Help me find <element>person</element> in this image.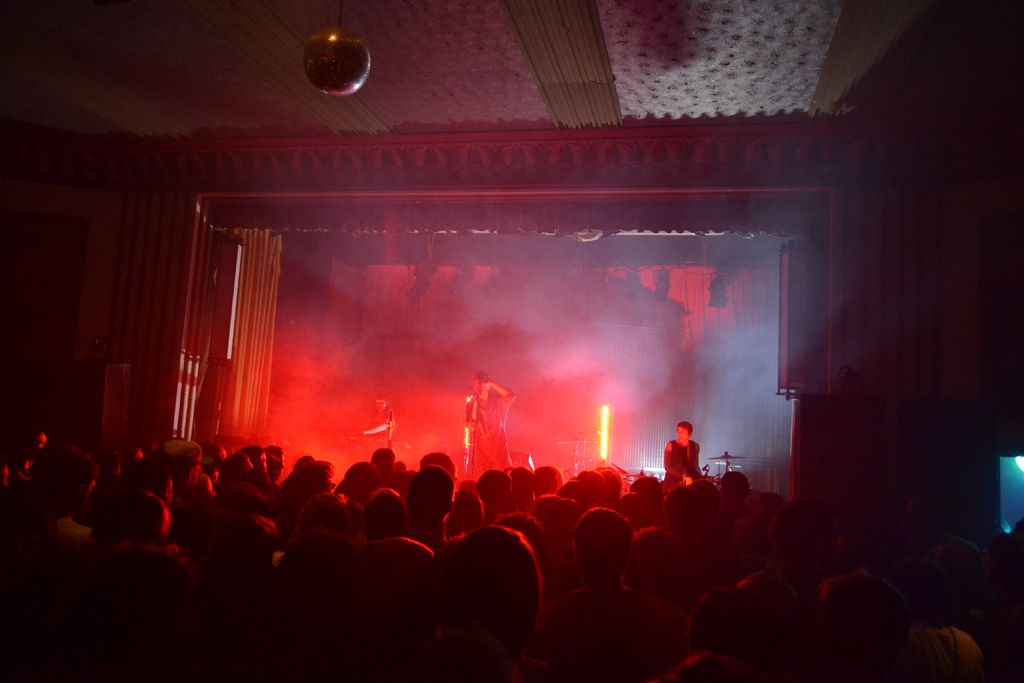
Found it: [467,372,519,474].
